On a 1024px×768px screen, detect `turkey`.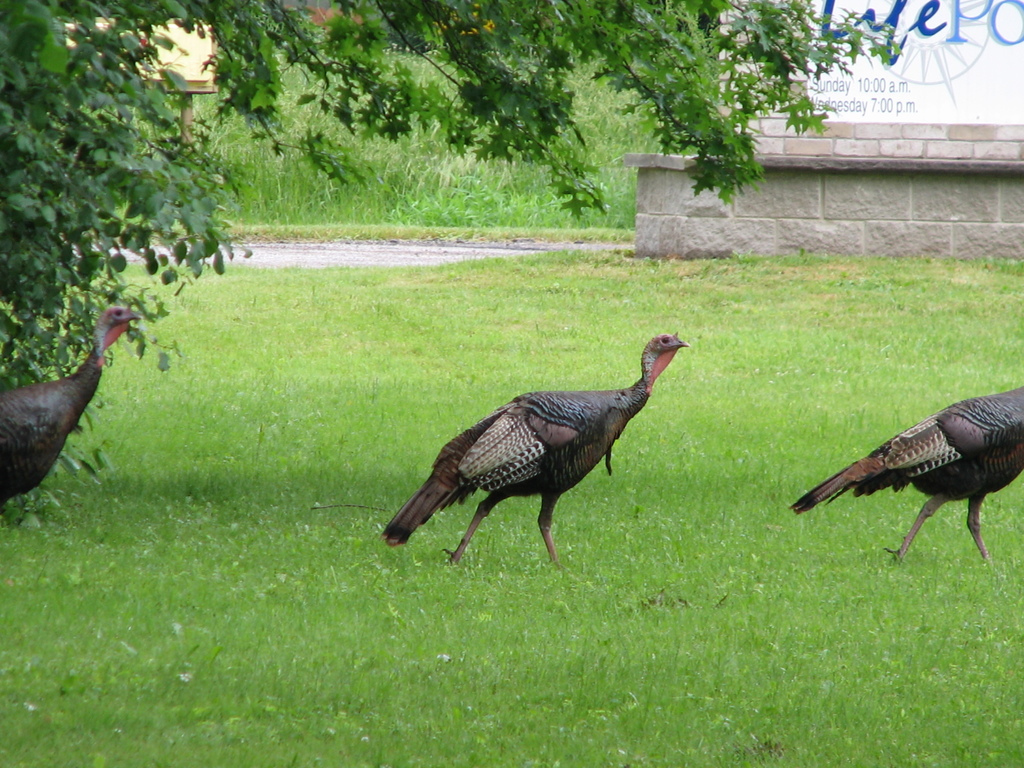
pyautogui.locateOnScreen(0, 305, 148, 520).
